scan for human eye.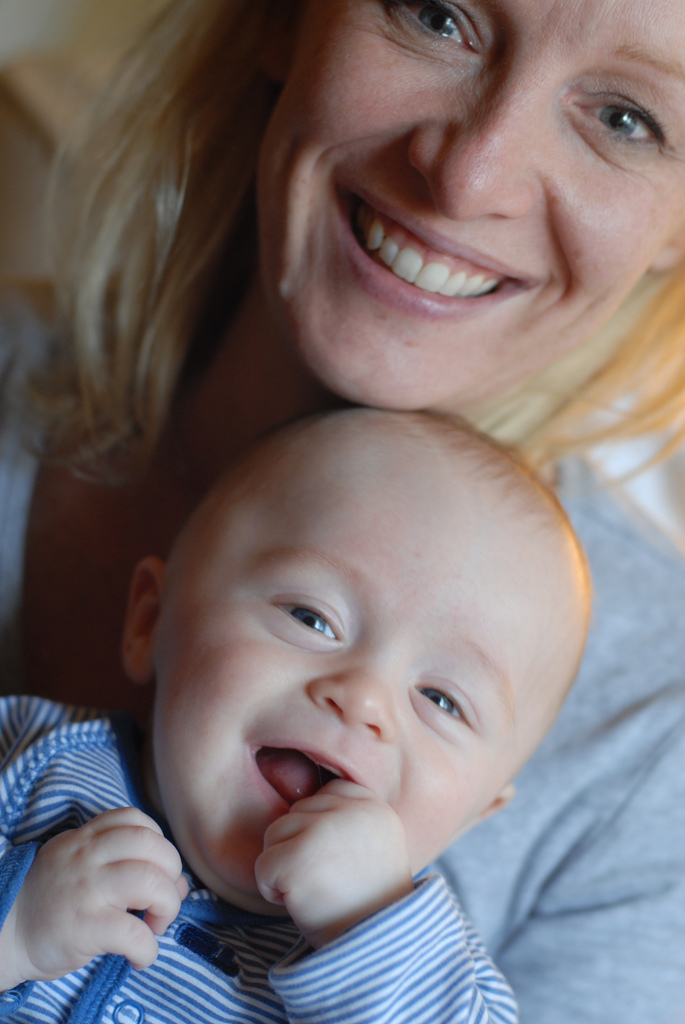
Scan result: (378, 0, 483, 48).
